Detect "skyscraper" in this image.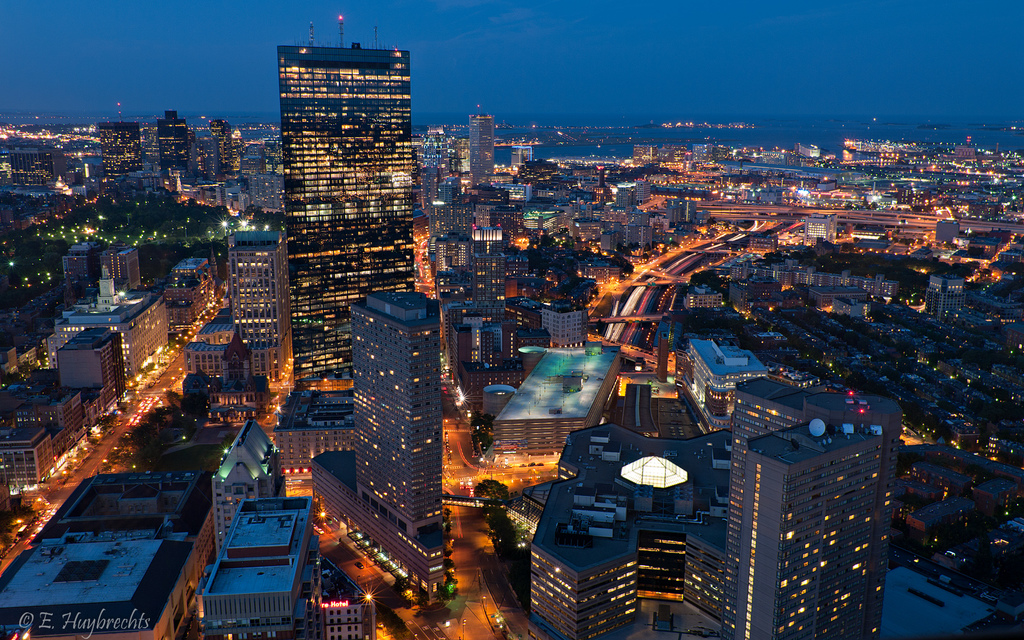
Detection: x1=345, y1=295, x2=452, y2=580.
